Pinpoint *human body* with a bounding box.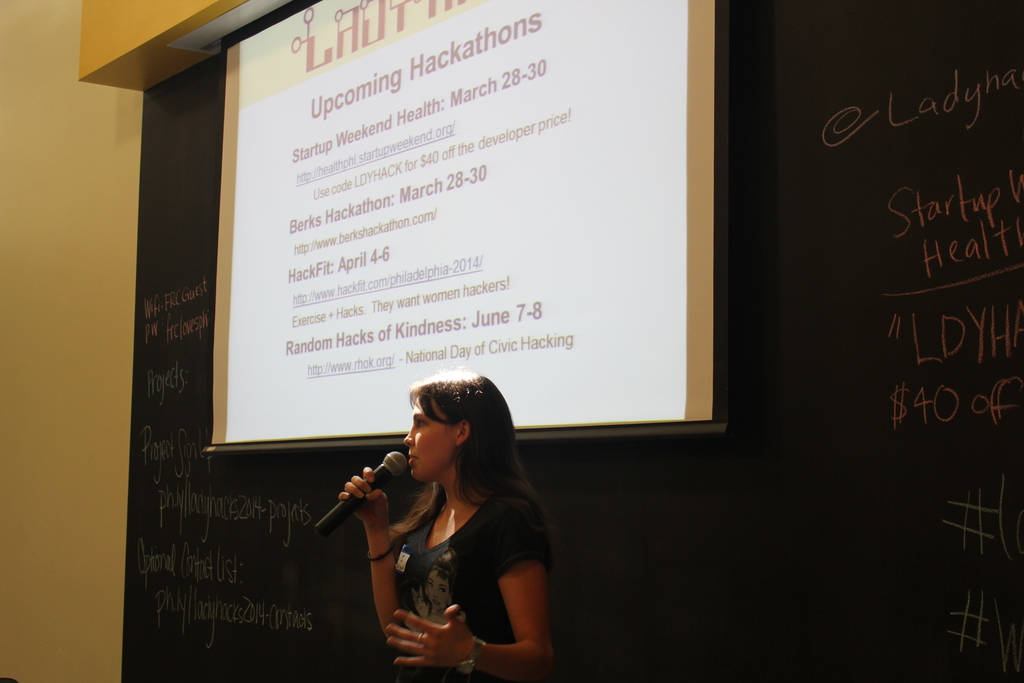
(x1=317, y1=399, x2=570, y2=682).
